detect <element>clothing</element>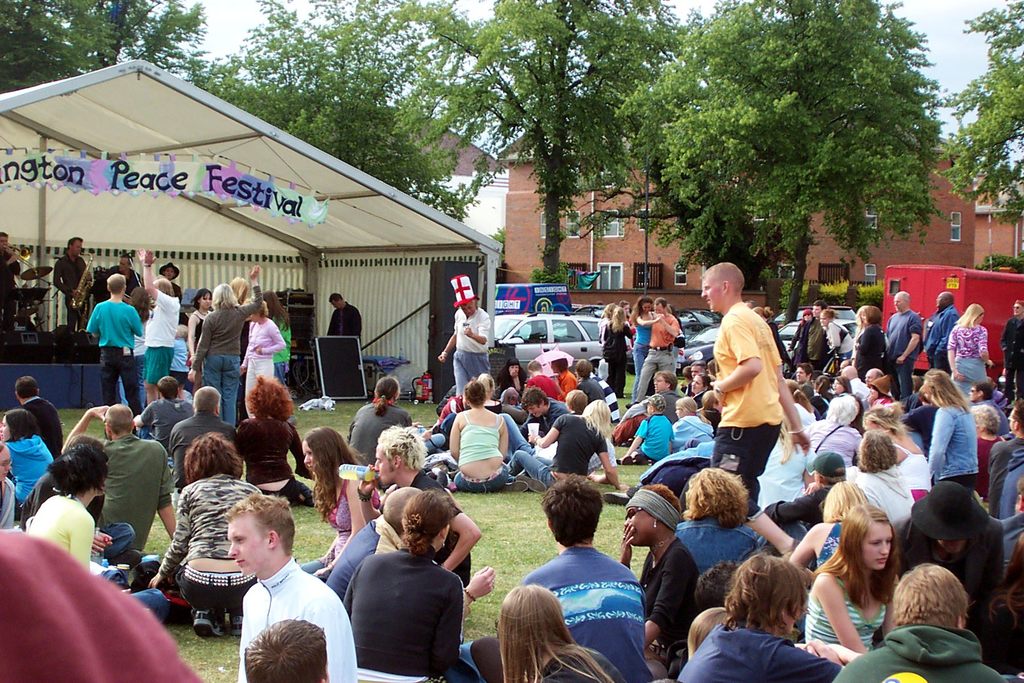
(left=893, top=513, right=1007, bottom=625)
